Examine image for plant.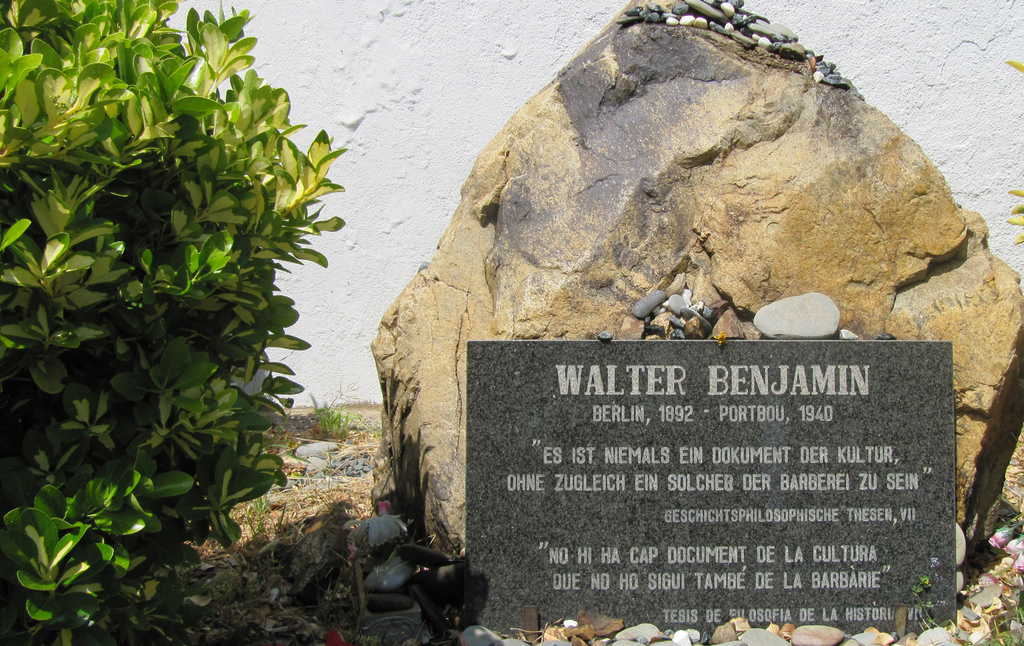
Examination result: rect(971, 613, 1023, 645).
